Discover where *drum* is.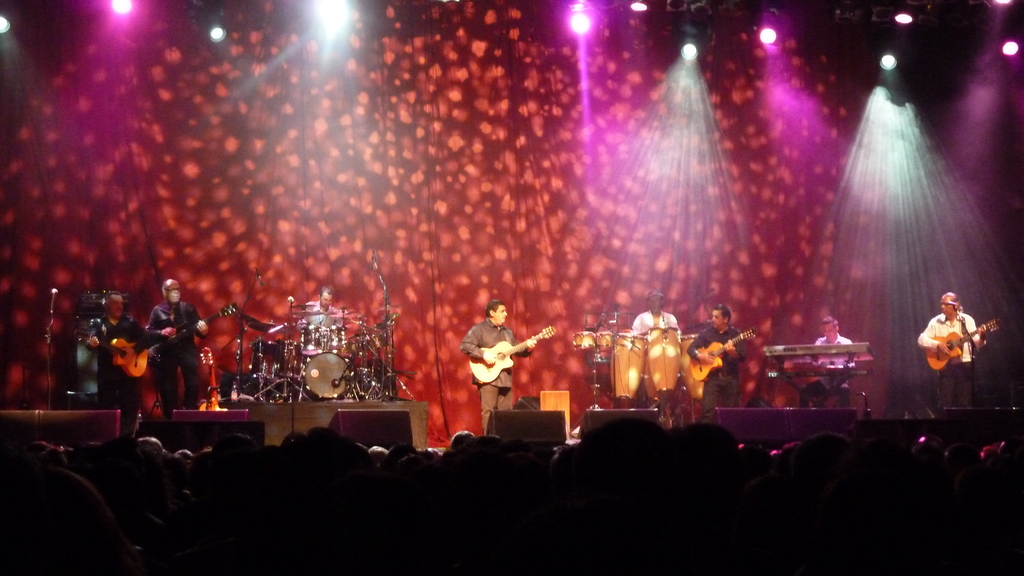
Discovered at x1=278, y1=341, x2=301, y2=382.
